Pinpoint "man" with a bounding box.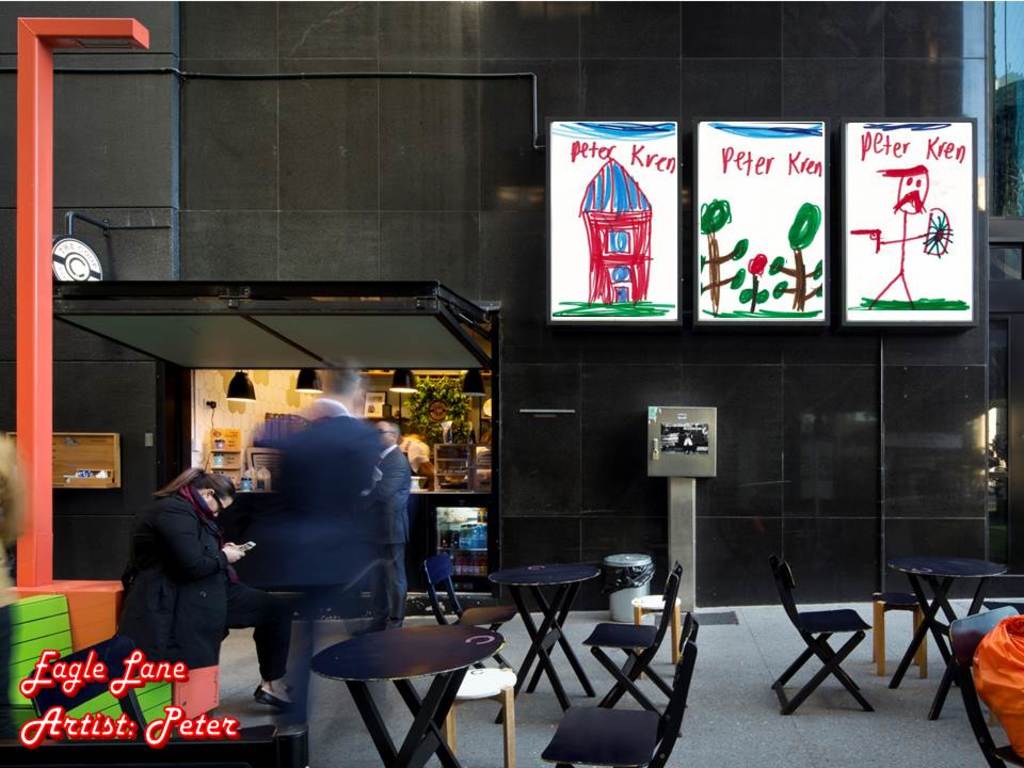
(400,423,441,479).
